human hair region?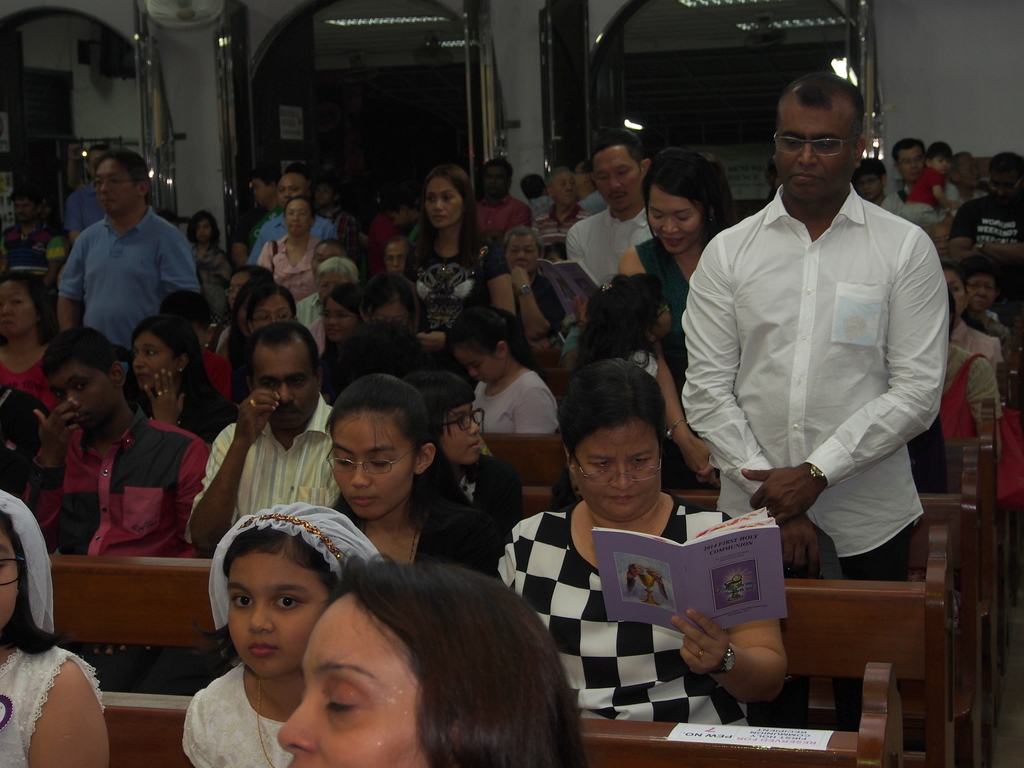
Rect(640, 147, 726, 250)
